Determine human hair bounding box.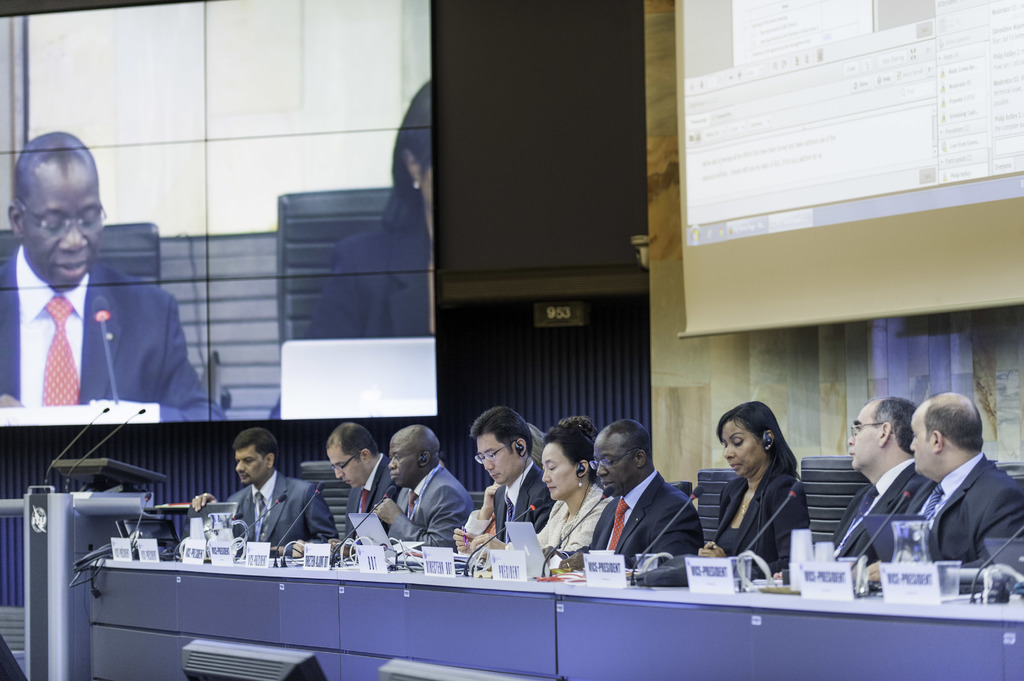
Determined: pyautogui.locateOnScreen(327, 422, 376, 452).
